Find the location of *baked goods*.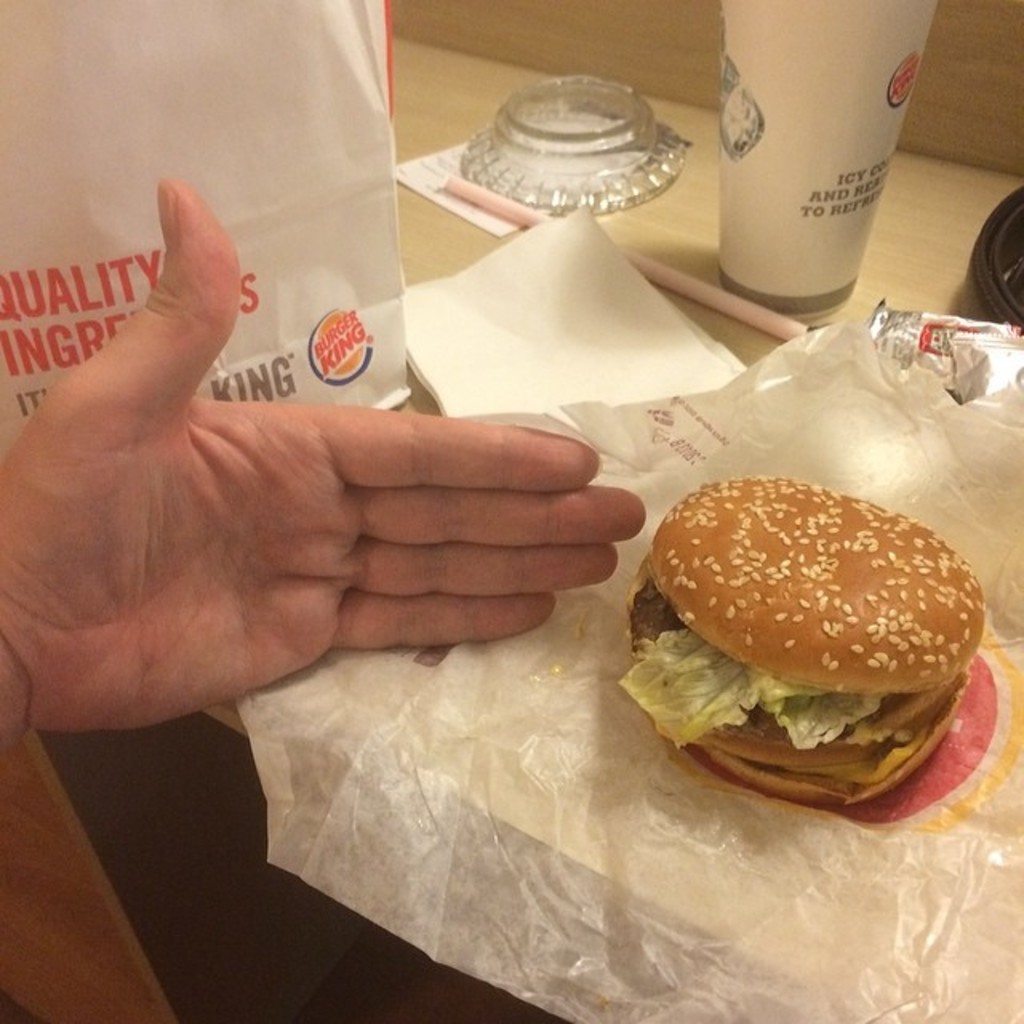
Location: bbox=[626, 469, 984, 806].
